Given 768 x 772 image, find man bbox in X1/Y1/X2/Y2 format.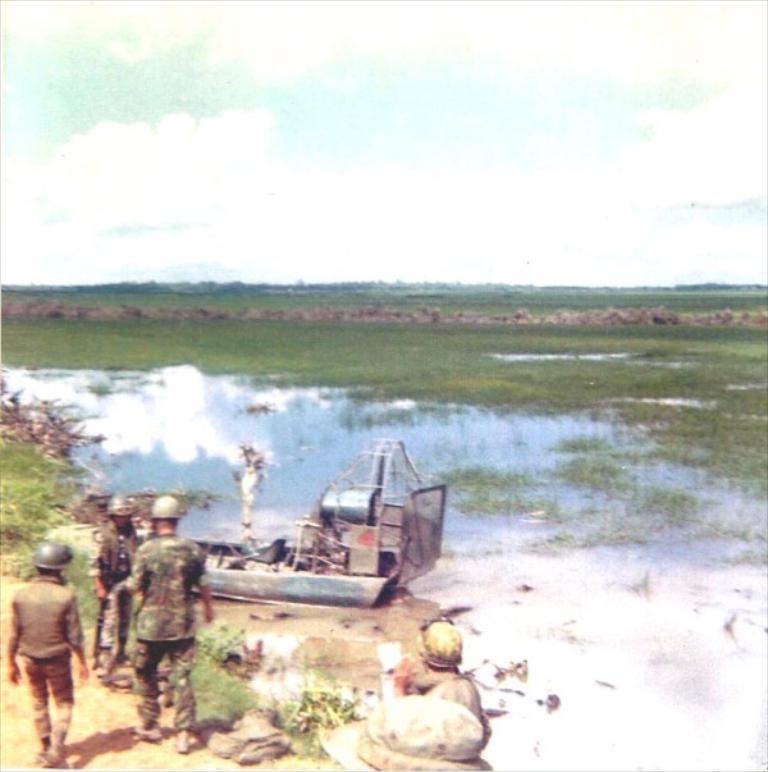
120/494/216/755.
